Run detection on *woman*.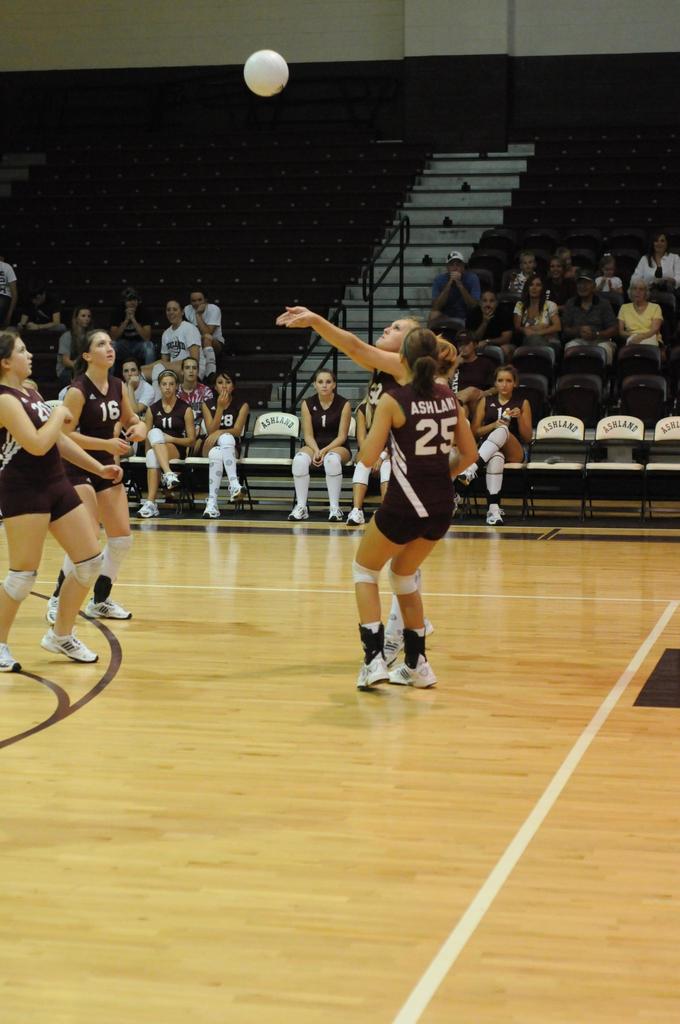
Result: box(53, 303, 91, 380).
